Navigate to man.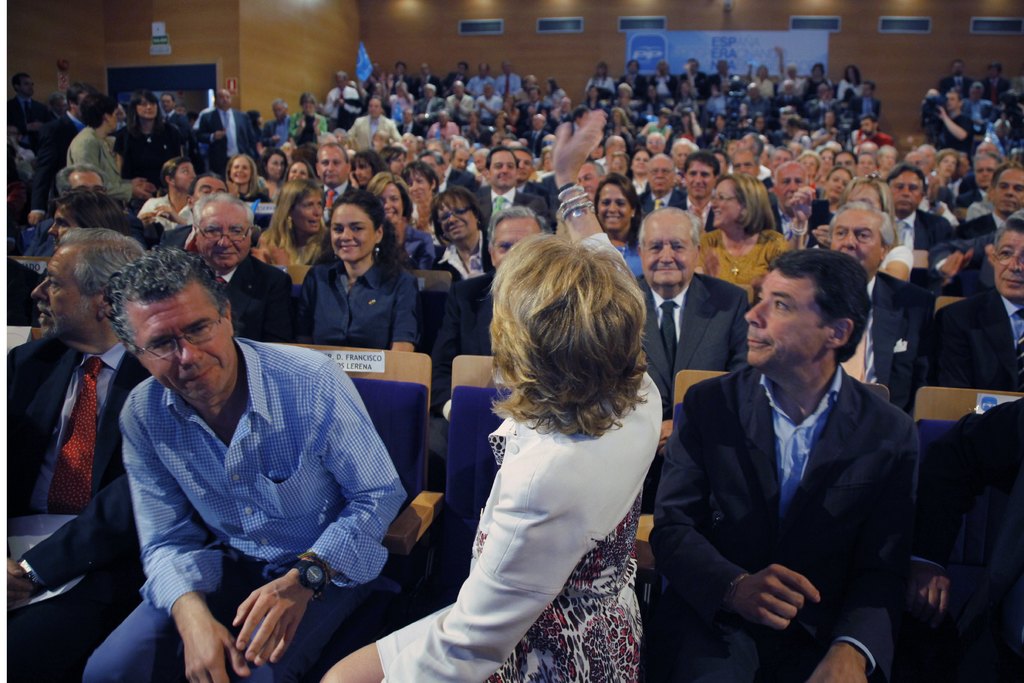
Navigation target: box(745, 83, 772, 117).
